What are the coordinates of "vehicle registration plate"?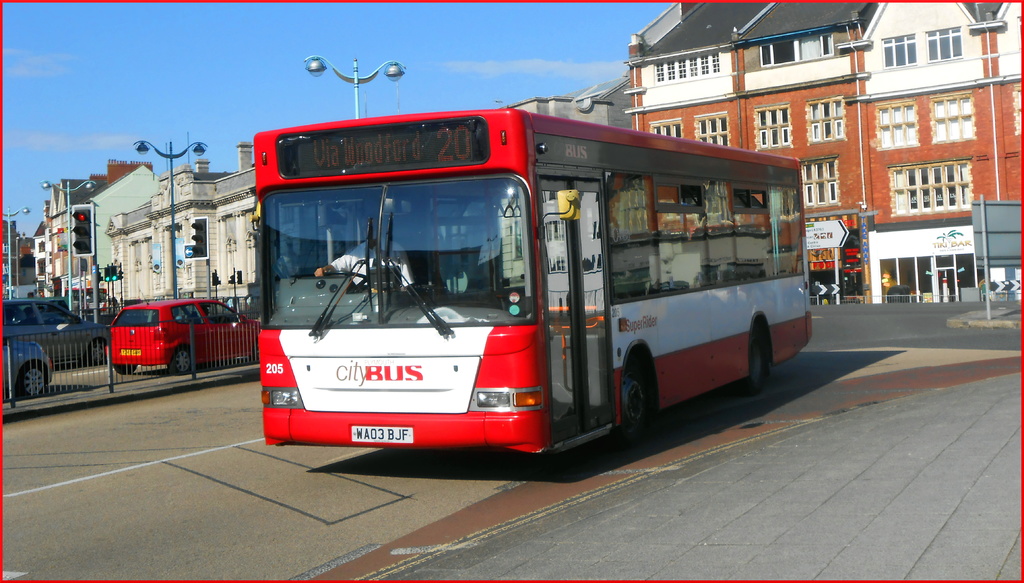
[354,423,414,443].
